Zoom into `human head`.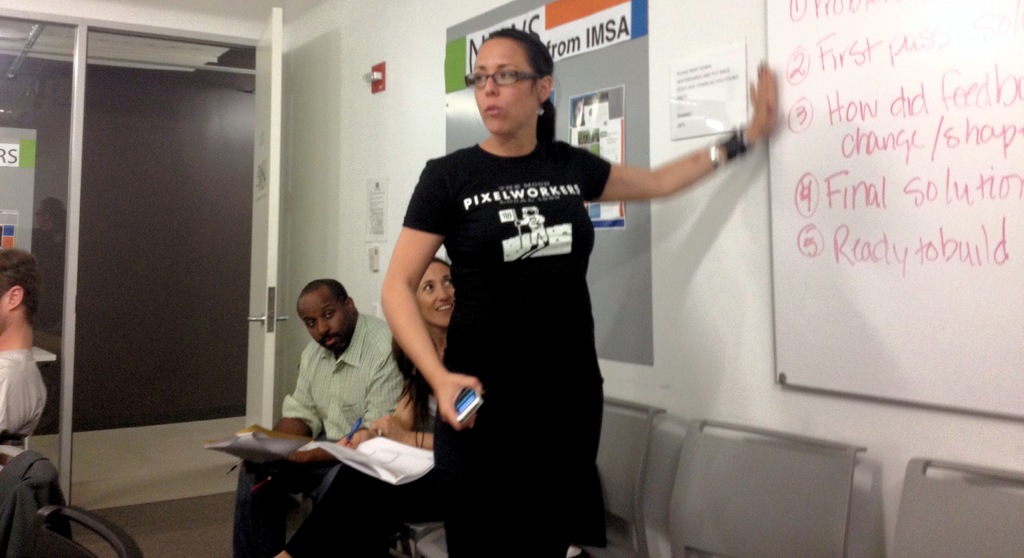
Zoom target: (454, 17, 562, 140).
